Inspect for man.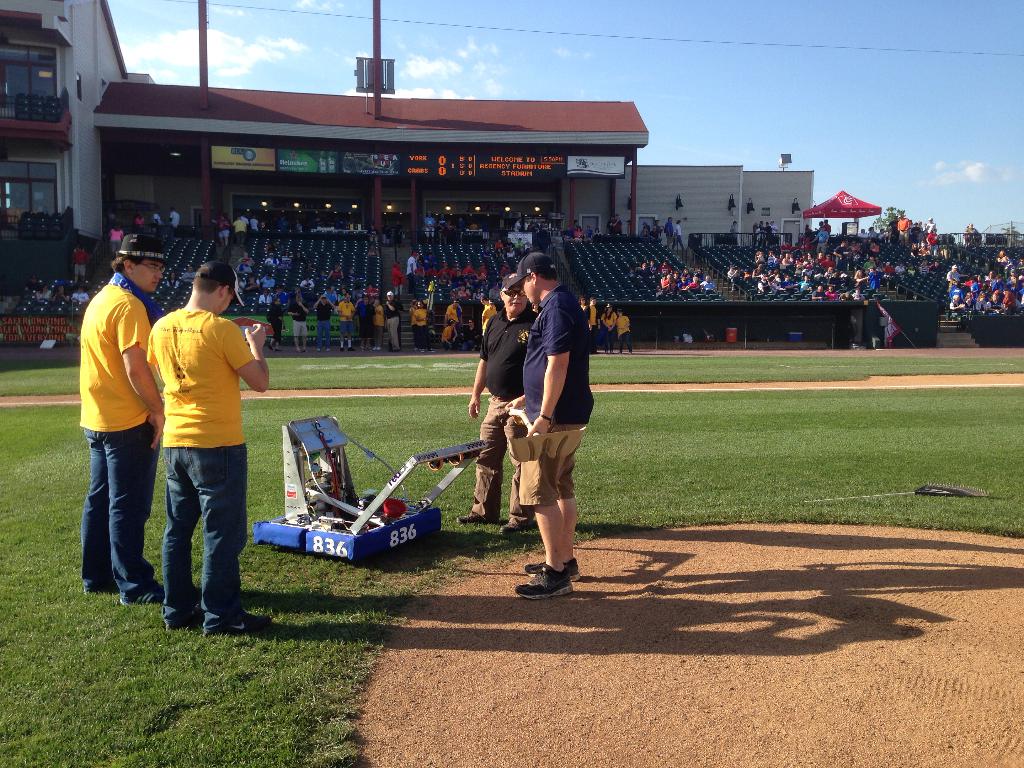
Inspection: select_region(811, 285, 824, 301).
